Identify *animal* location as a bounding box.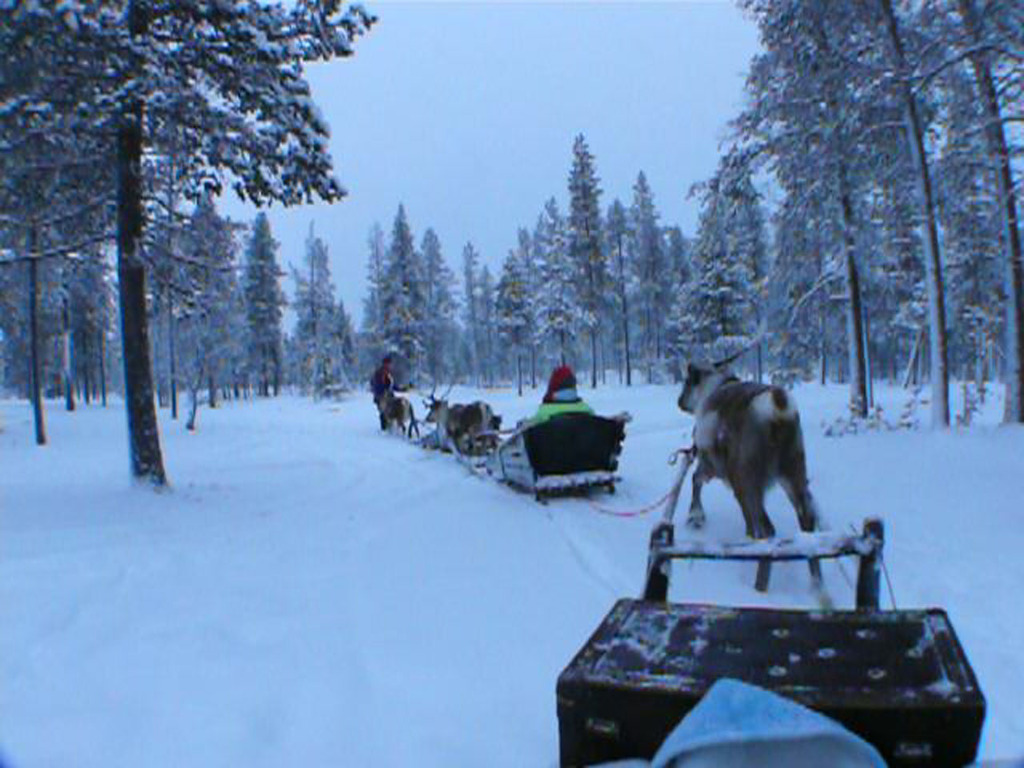
rect(666, 338, 836, 596).
